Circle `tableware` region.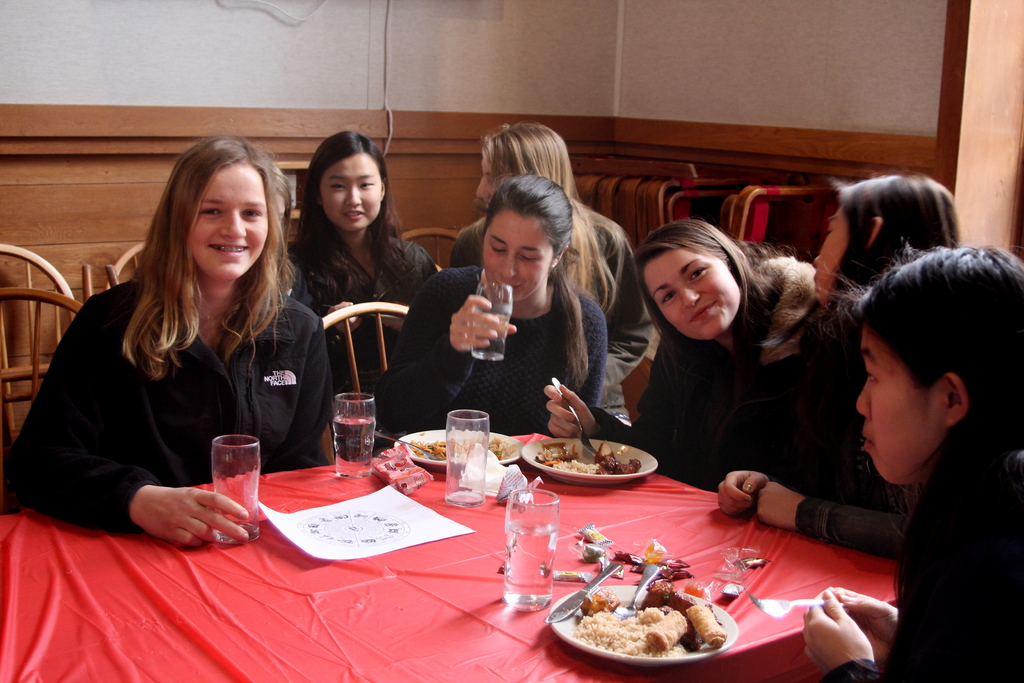
Region: {"x1": 550, "y1": 581, "x2": 735, "y2": 666}.
